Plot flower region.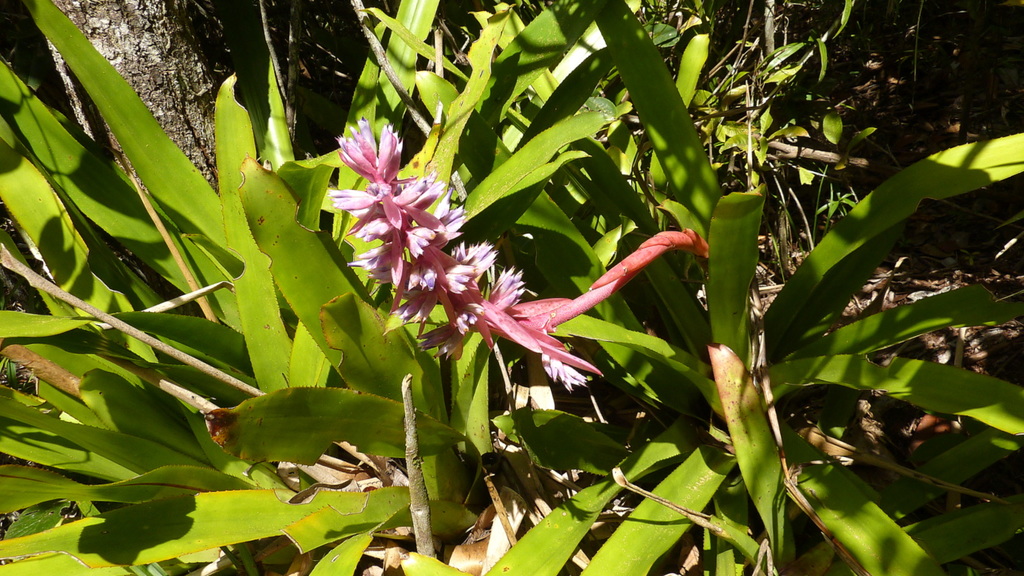
Plotted at 321/116/550/368.
